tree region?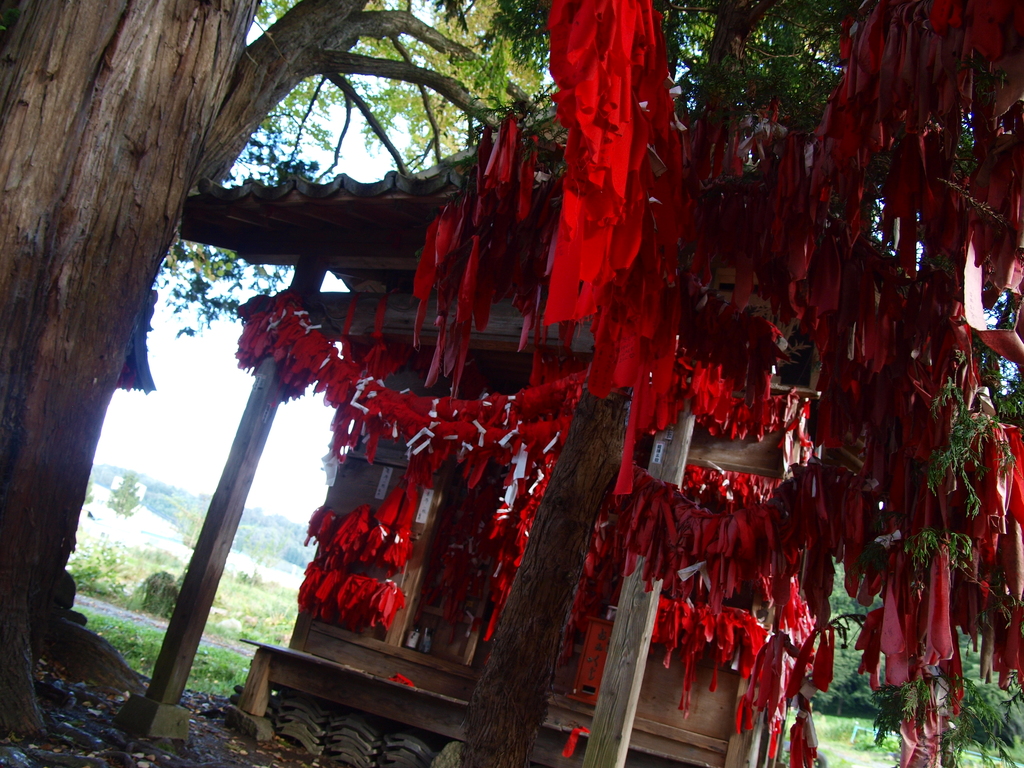
<region>804, 549, 1023, 748</region>
